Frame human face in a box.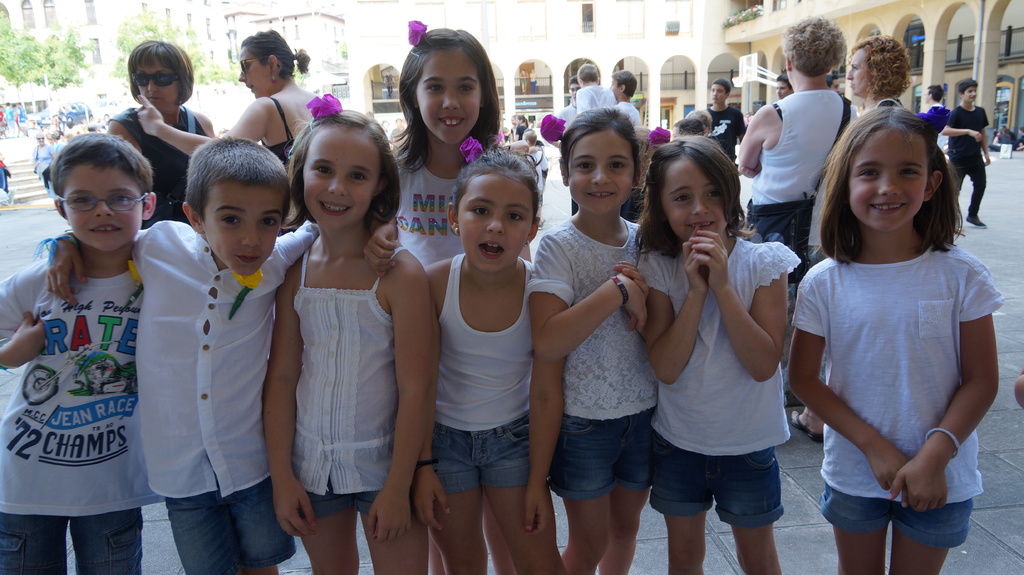
[564,127,636,212].
